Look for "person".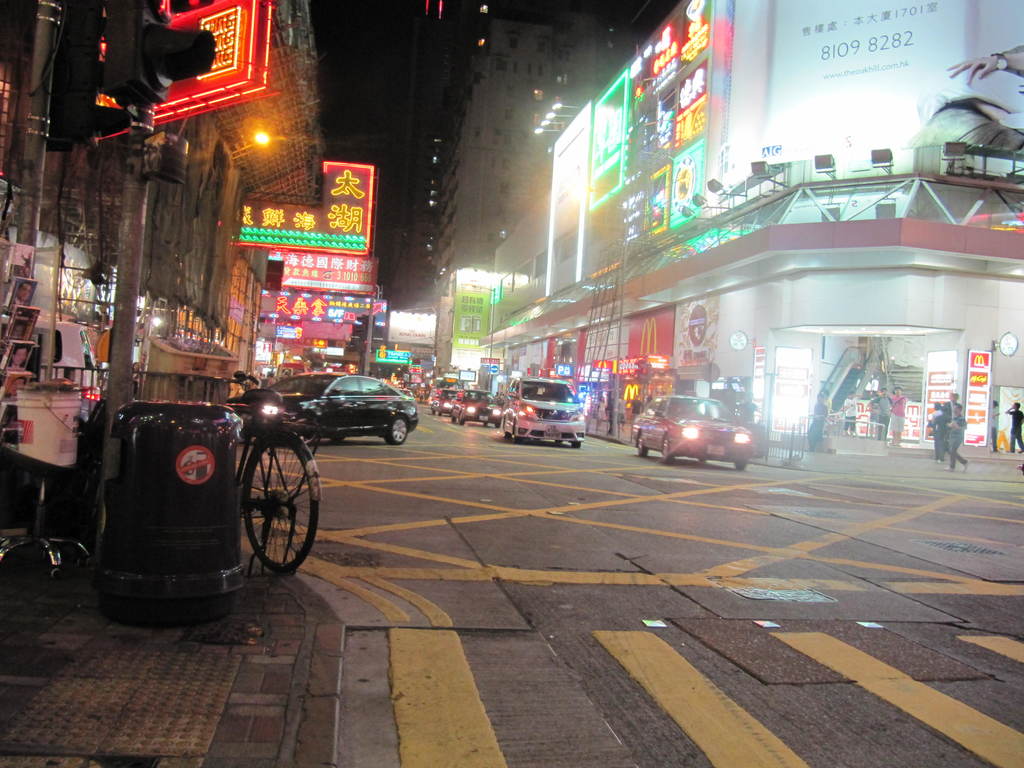
Found: [888,386,906,444].
